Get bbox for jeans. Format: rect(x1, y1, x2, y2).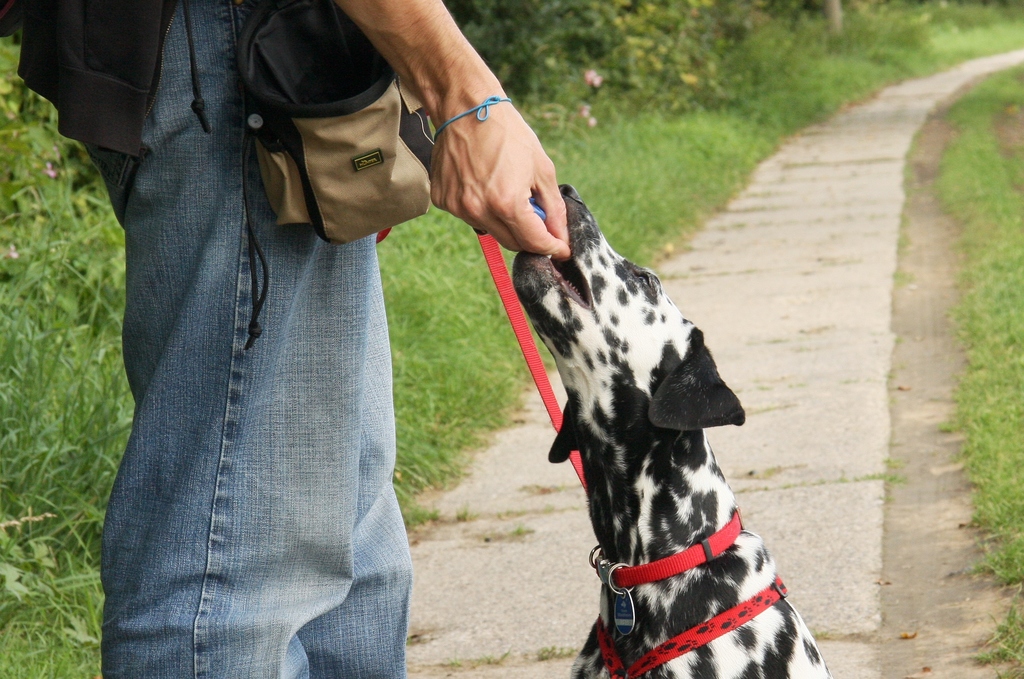
rect(81, 0, 417, 678).
